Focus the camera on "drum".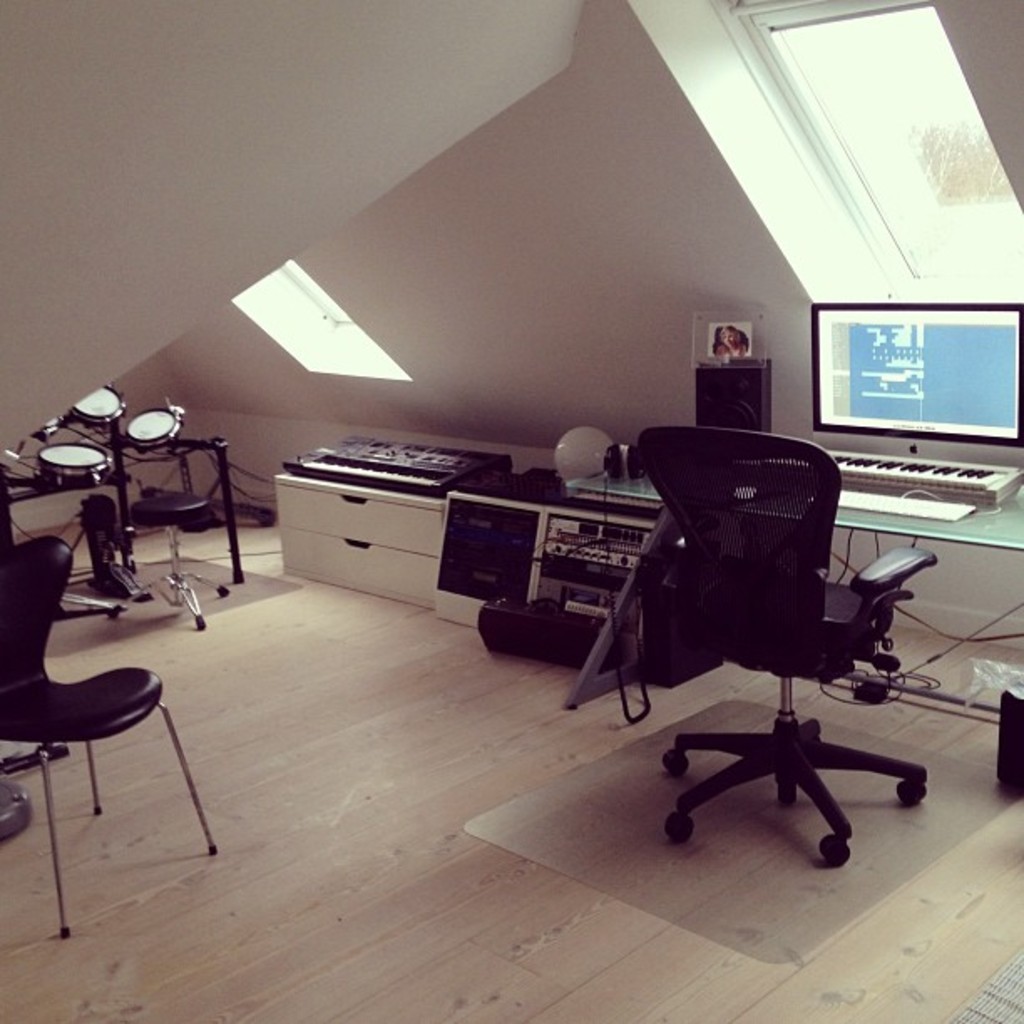
Focus region: [x1=69, y1=385, x2=124, y2=425].
